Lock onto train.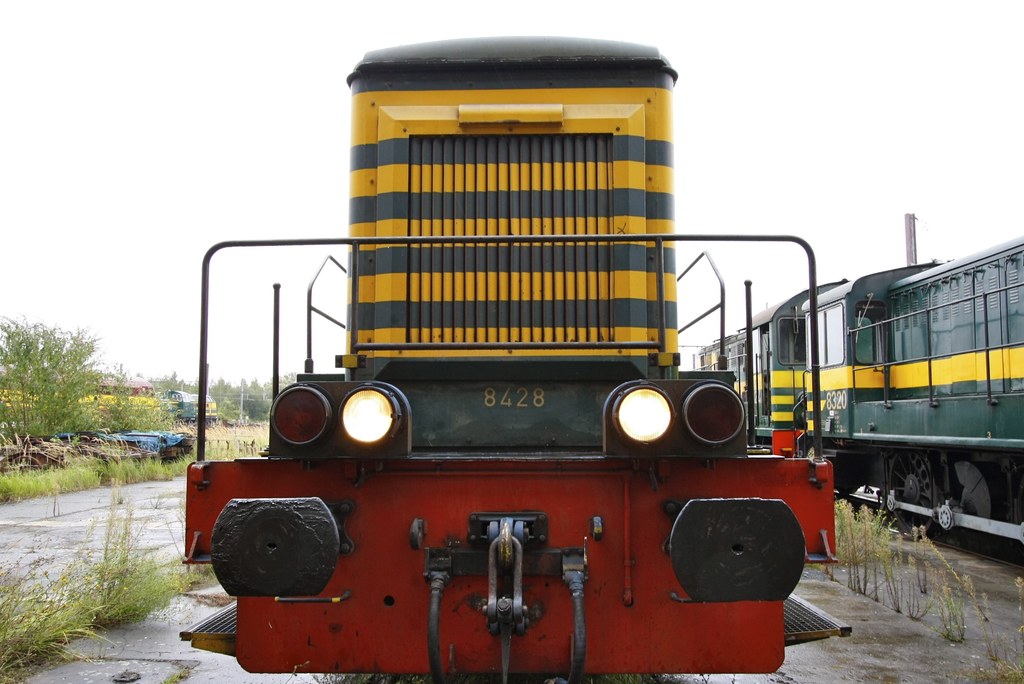
Locked: 678:215:1023:573.
